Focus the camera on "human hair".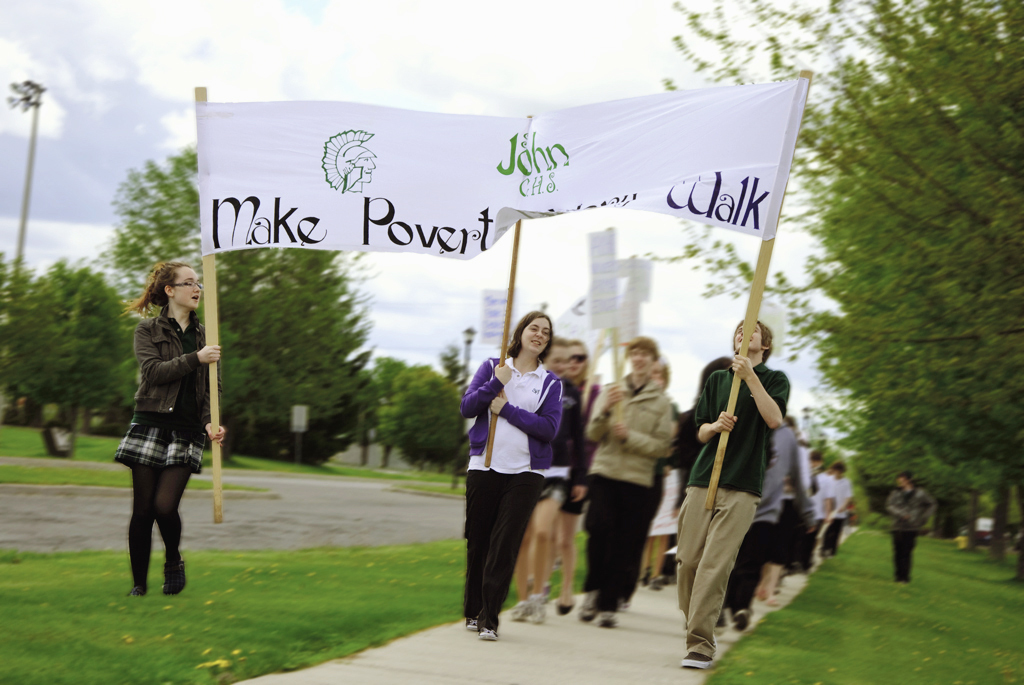
Focus region: l=500, t=310, r=555, b=364.
